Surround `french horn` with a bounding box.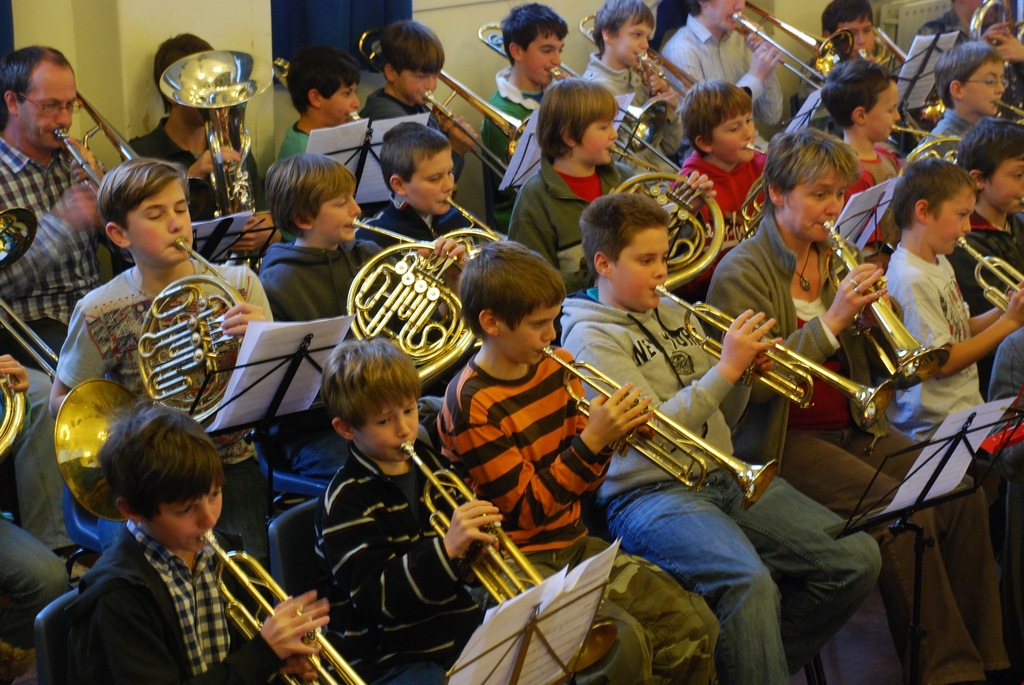
{"left": 260, "top": 56, "right": 364, "bottom": 122}.
